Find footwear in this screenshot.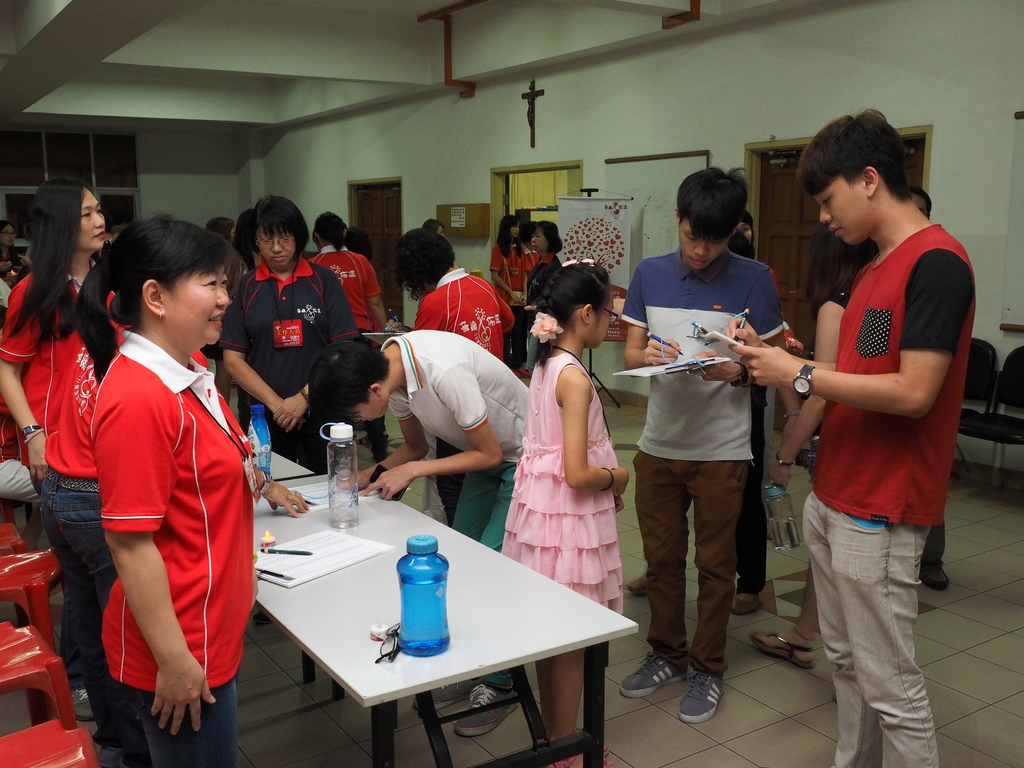
The bounding box for footwear is {"left": 920, "top": 566, "right": 953, "bottom": 593}.
